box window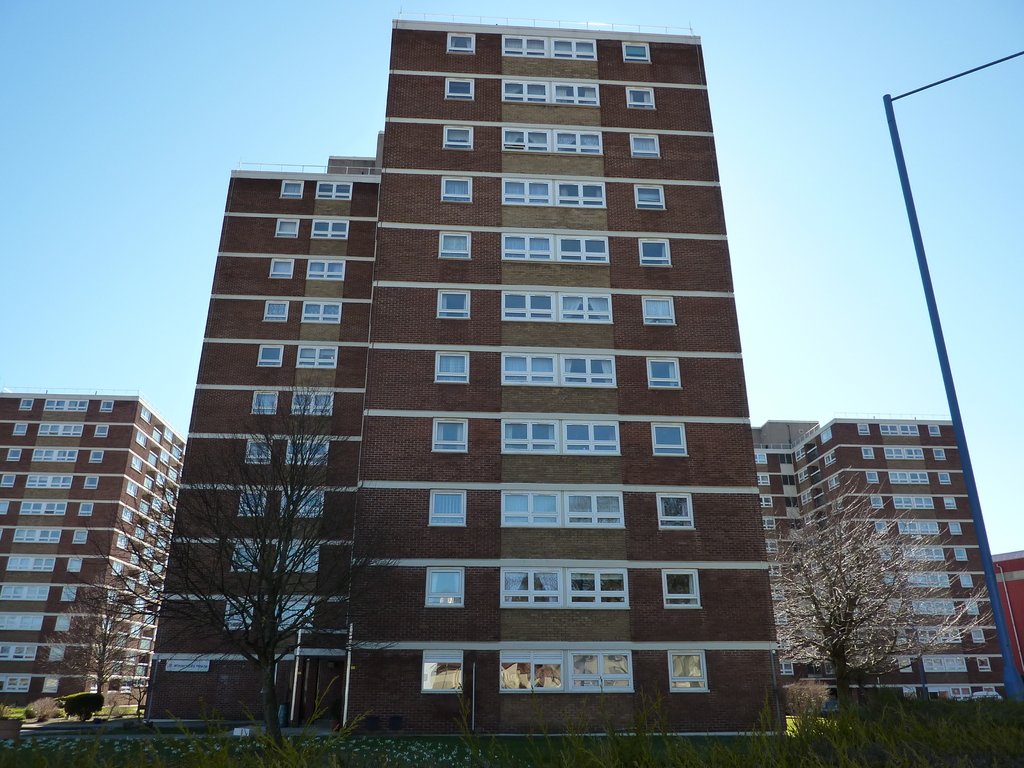
505, 354, 555, 379
